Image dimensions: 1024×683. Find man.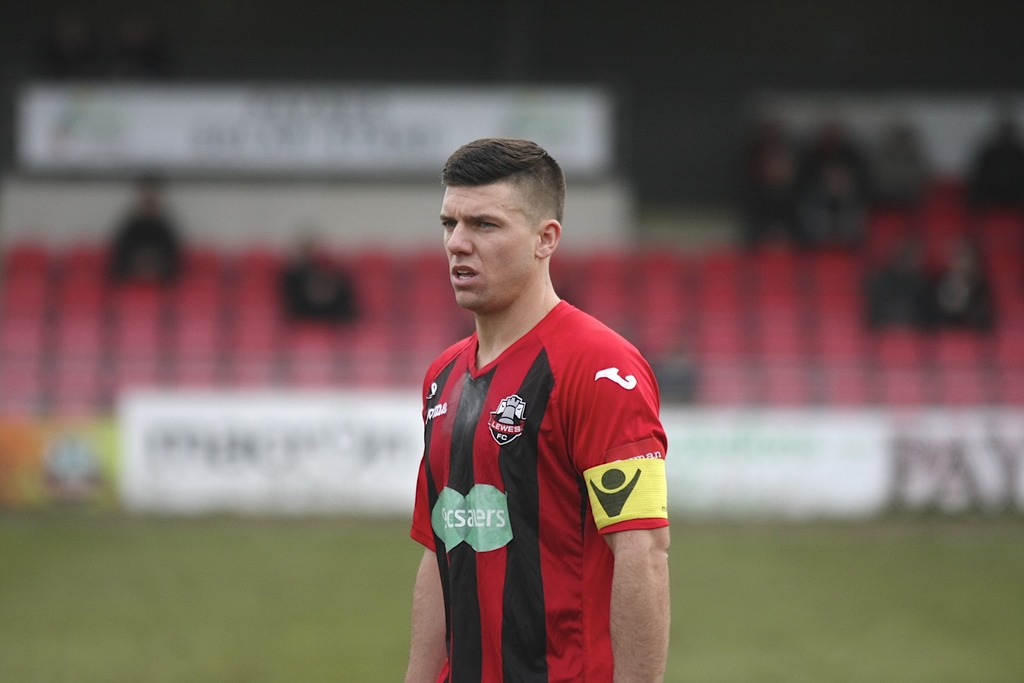
389, 122, 679, 682.
